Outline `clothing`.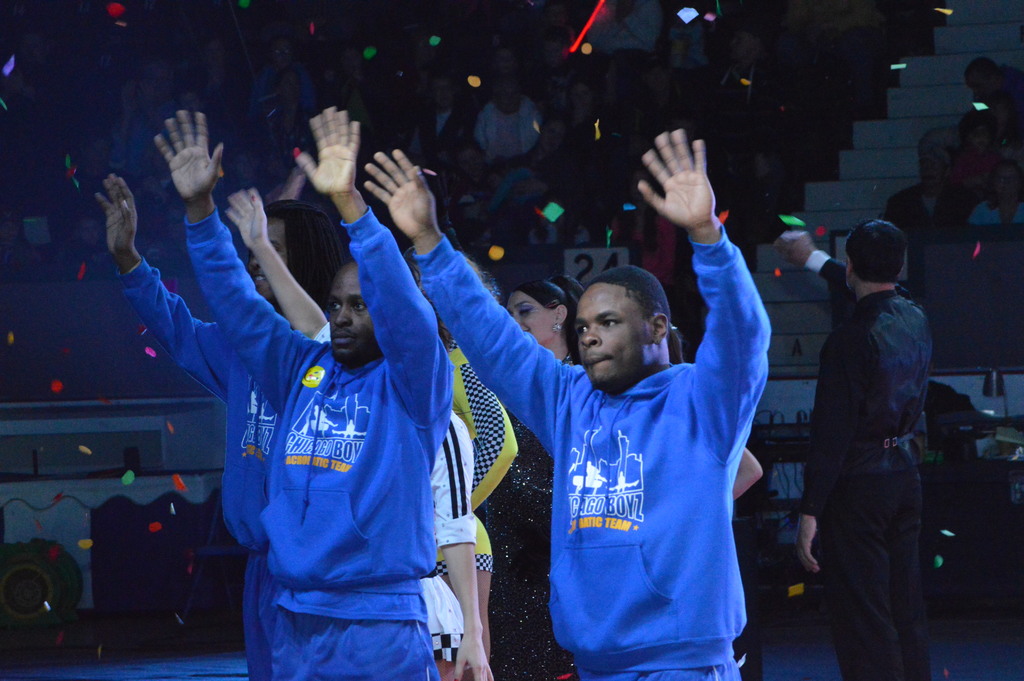
Outline: locate(117, 243, 285, 680).
